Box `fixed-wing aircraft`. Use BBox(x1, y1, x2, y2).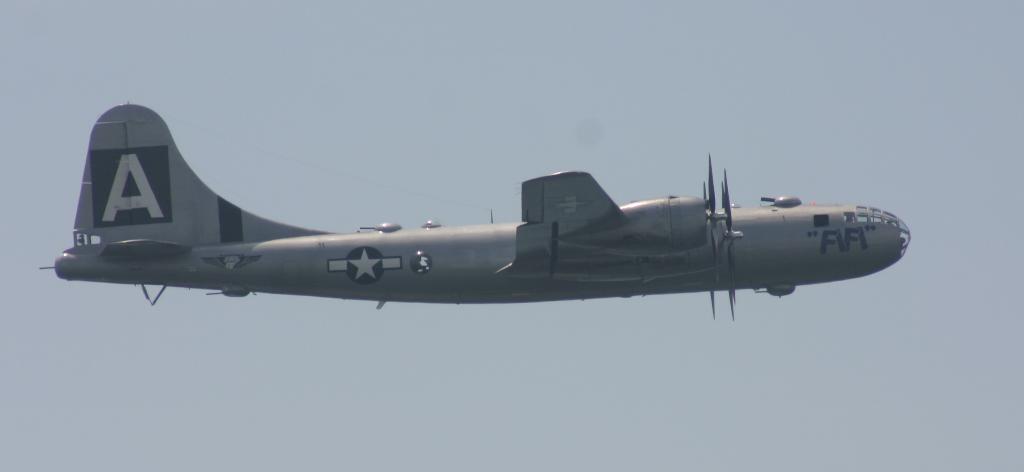
BBox(39, 99, 913, 325).
